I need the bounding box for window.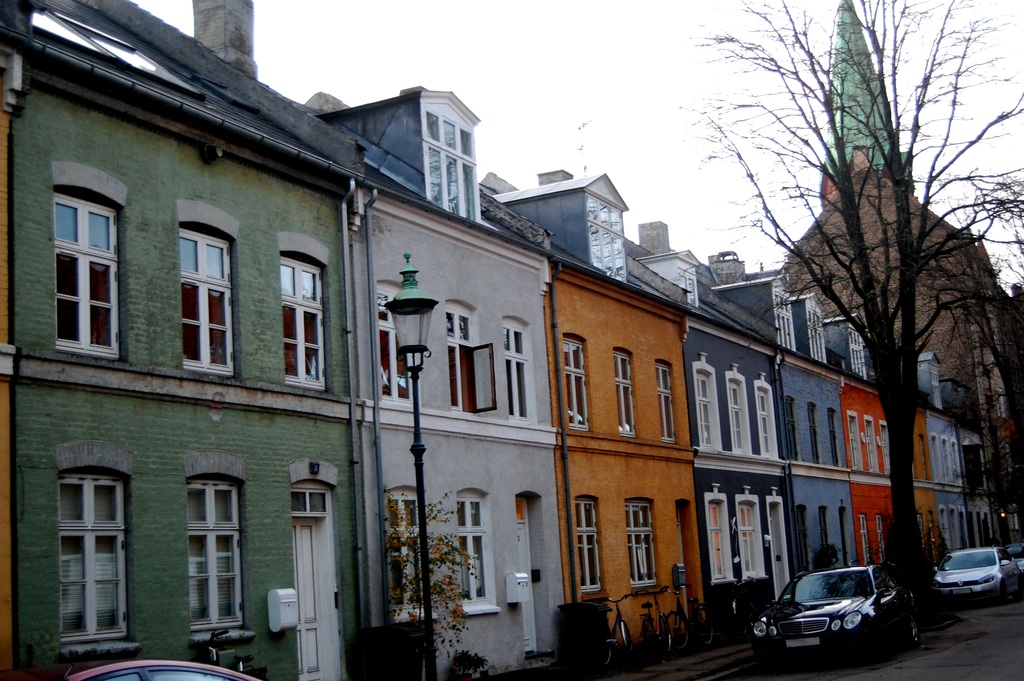
Here it is: rect(842, 504, 847, 549).
